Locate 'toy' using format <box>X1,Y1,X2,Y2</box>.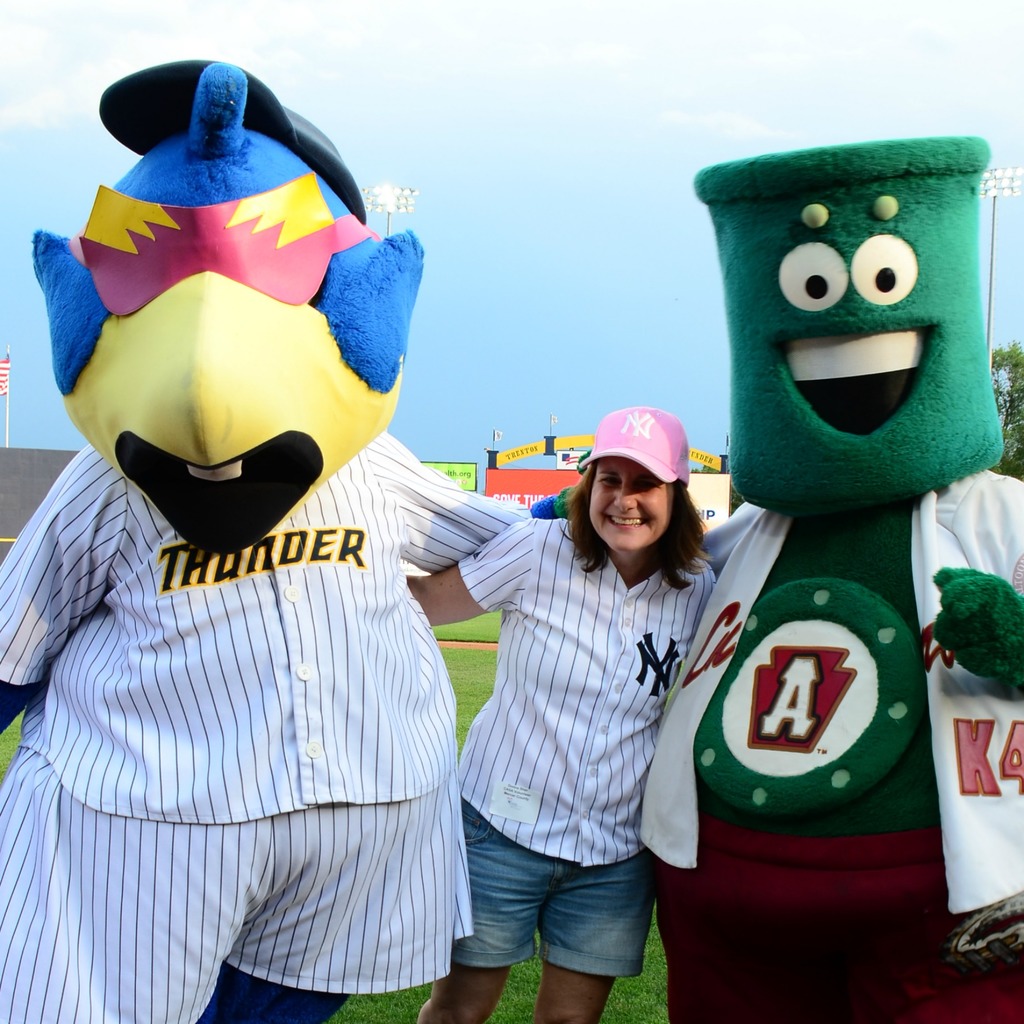
<box>0,61,540,1023</box>.
